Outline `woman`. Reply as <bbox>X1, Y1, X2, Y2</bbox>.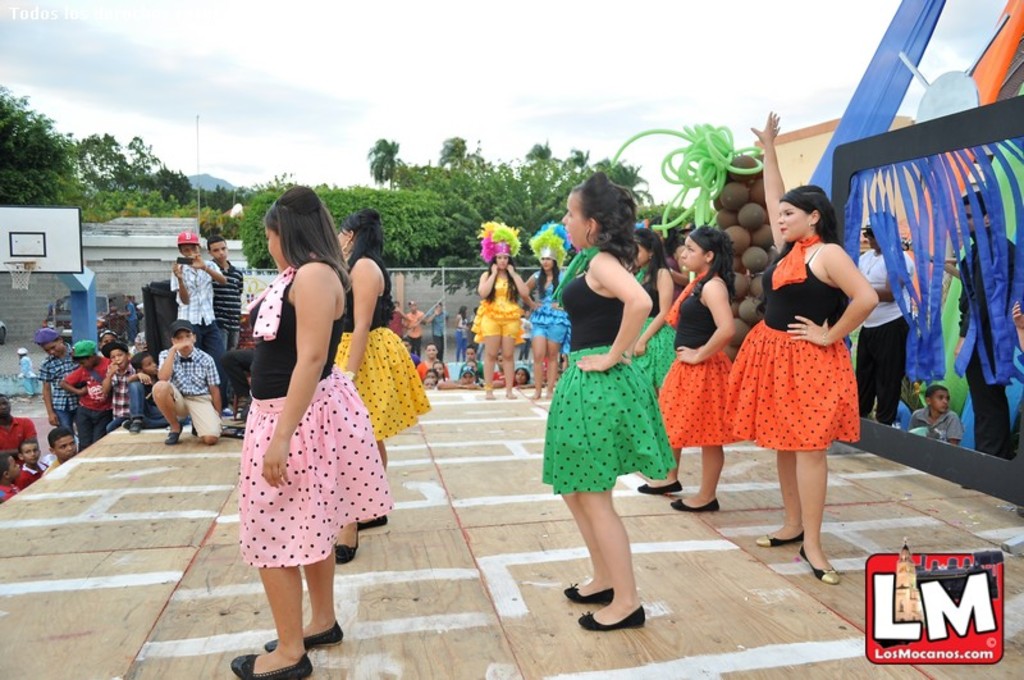
<bbox>723, 110, 877, 583</bbox>.
